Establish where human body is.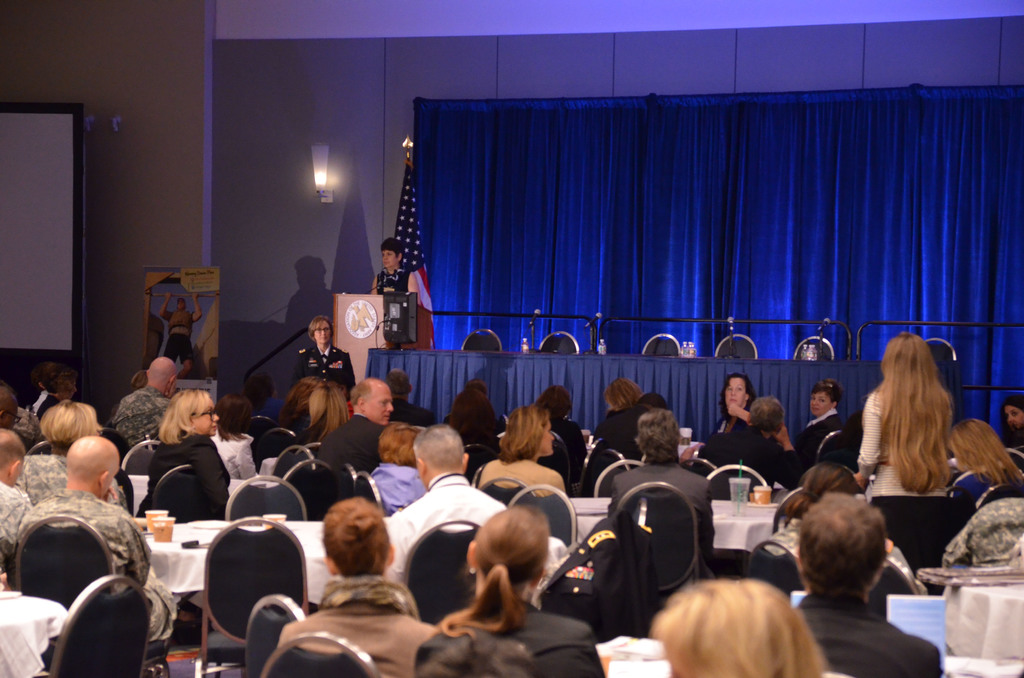
Established at region(790, 408, 842, 484).
